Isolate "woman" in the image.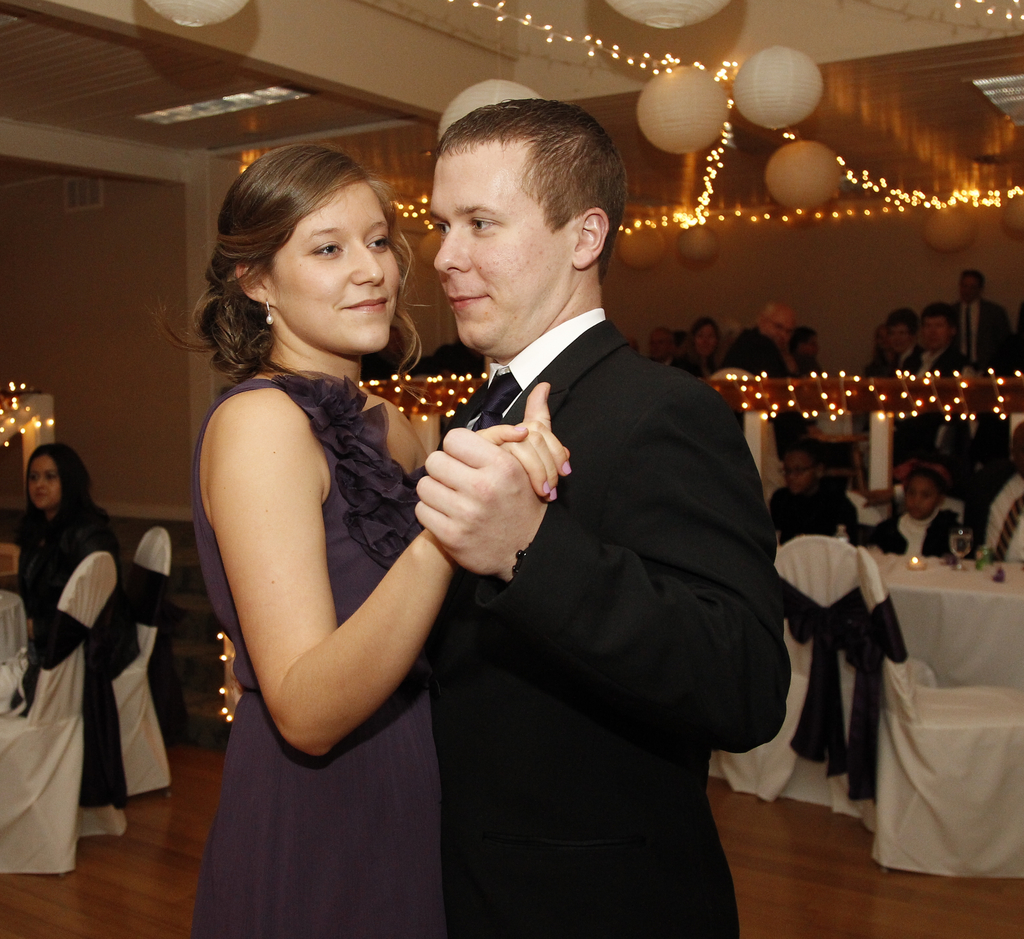
Isolated region: x1=0, y1=440, x2=142, y2=802.
